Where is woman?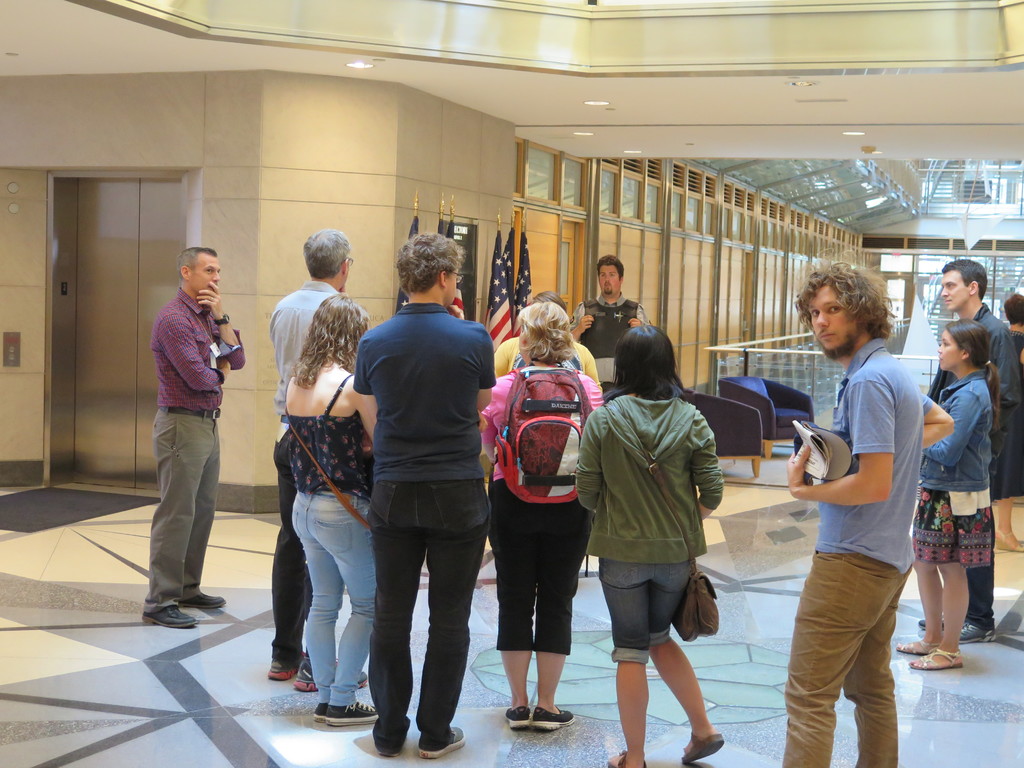
576/320/726/764.
